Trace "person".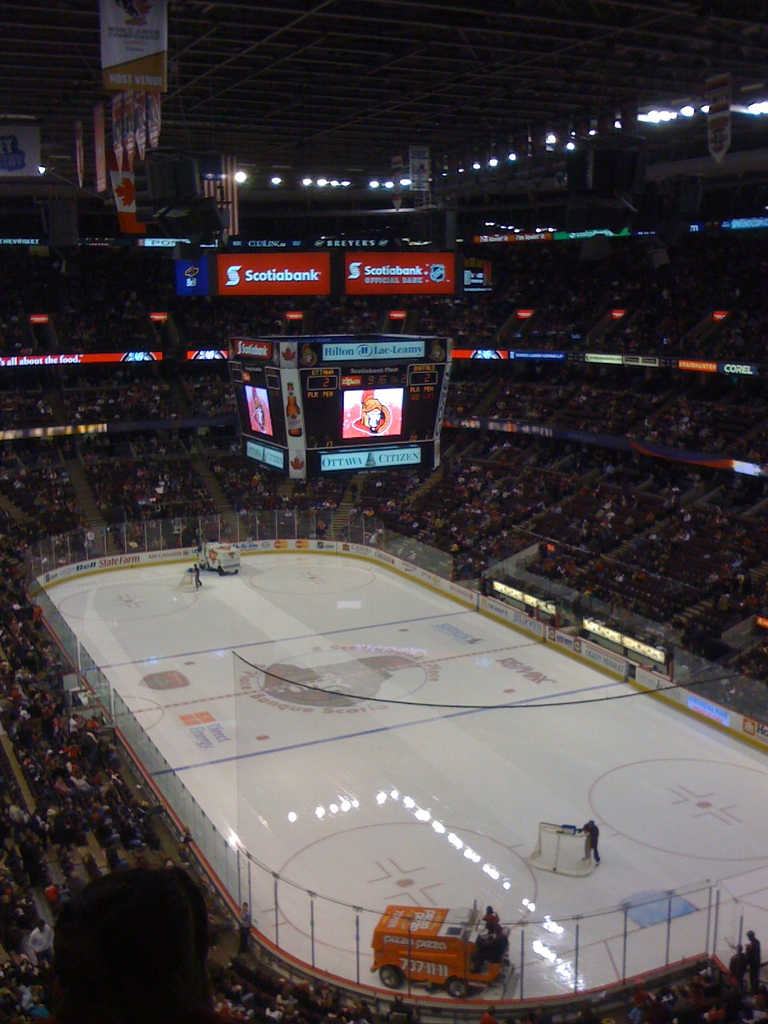
Traced to (left=574, top=819, right=602, bottom=868).
